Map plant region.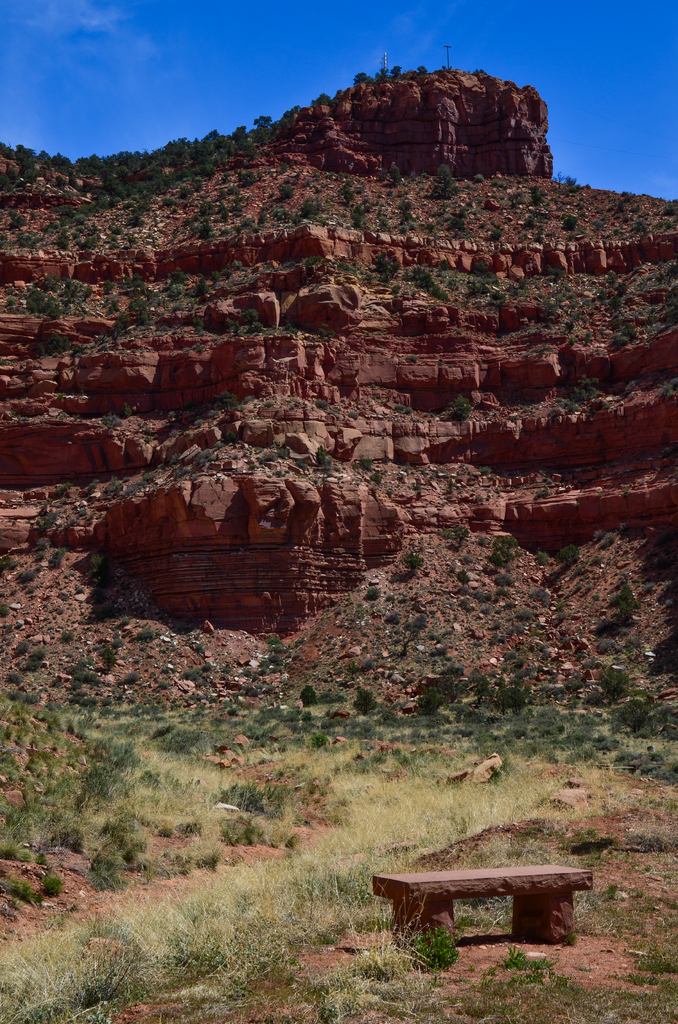
Mapped to {"left": 101, "top": 410, "right": 122, "bottom": 429}.
